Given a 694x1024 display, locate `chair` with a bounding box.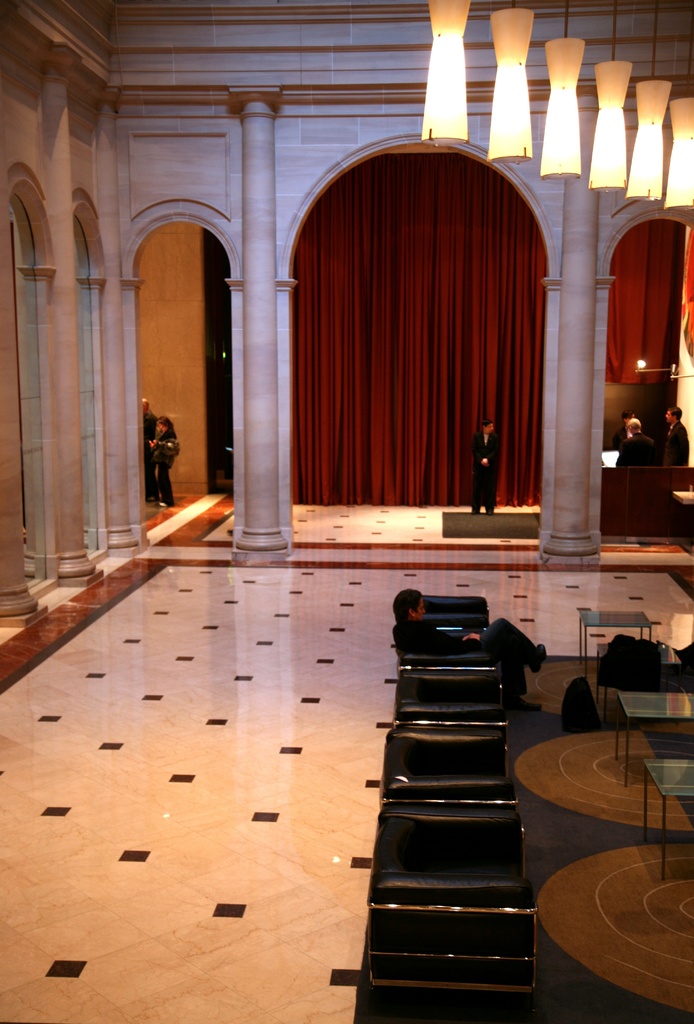
Located: [left=378, top=711, right=509, bottom=804].
